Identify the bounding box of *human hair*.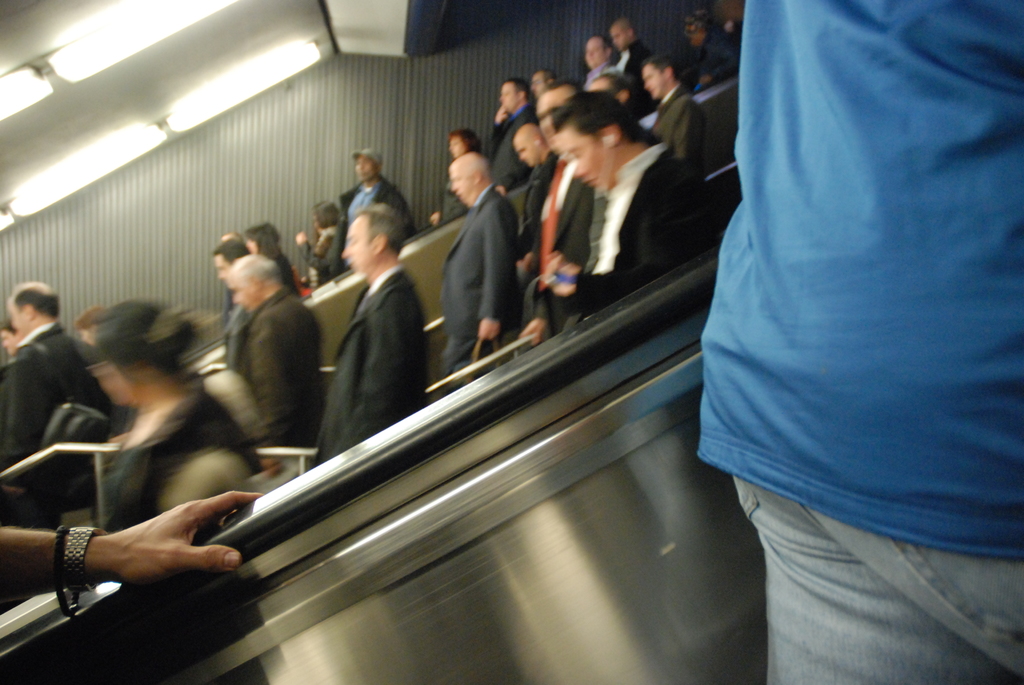
{"x1": 591, "y1": 71, "x2": 636, "y2": 110}.
